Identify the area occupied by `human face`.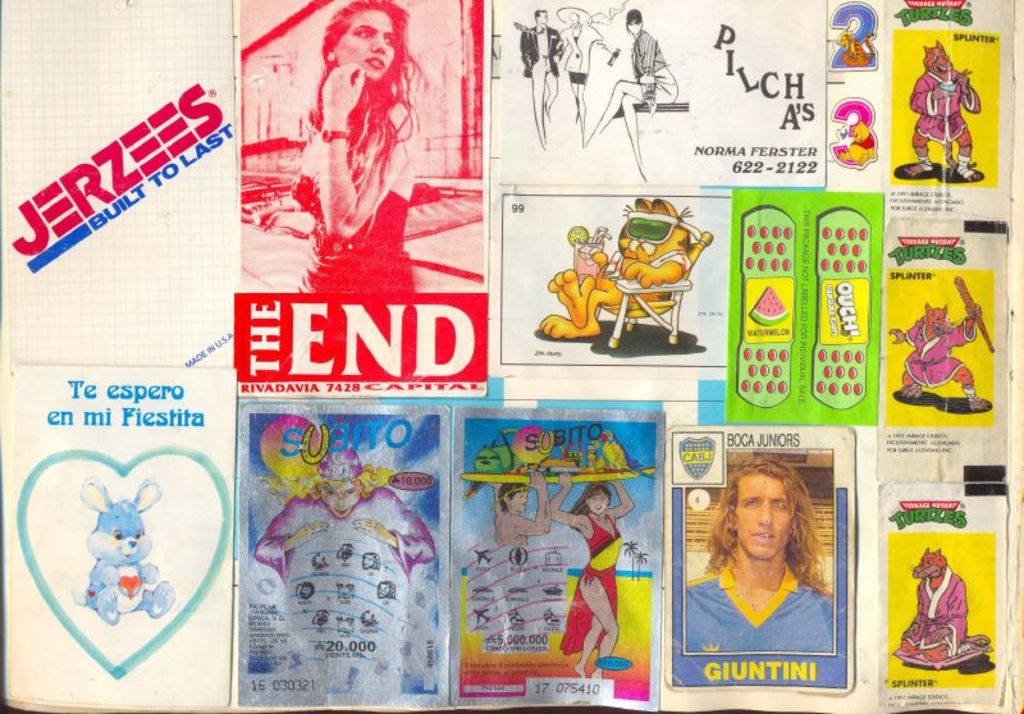
Area: box=[316, 480, 366, 518].
